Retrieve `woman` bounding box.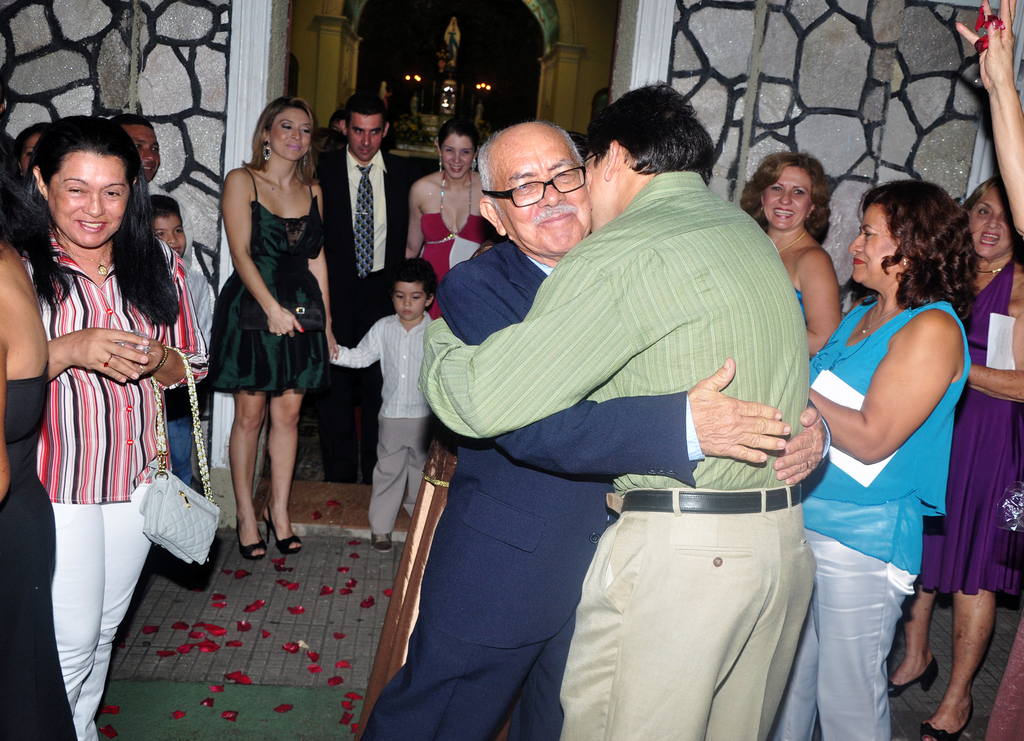
Bounding box: l=767, t=177, r=982, b=740.
